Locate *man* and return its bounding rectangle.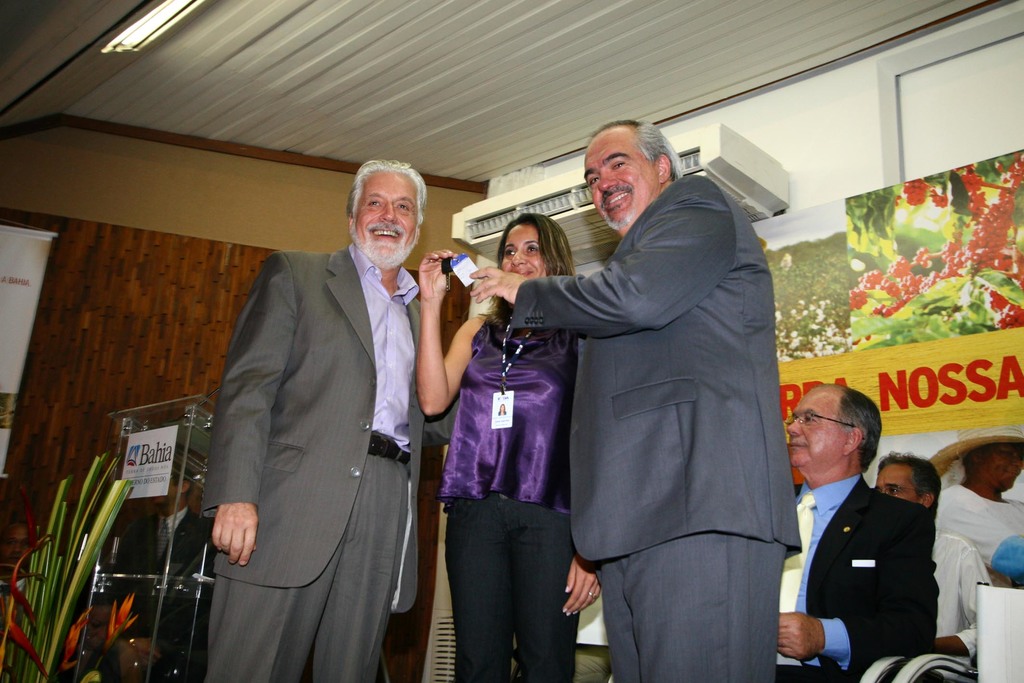
Rect(118, 465, 216, 649).
